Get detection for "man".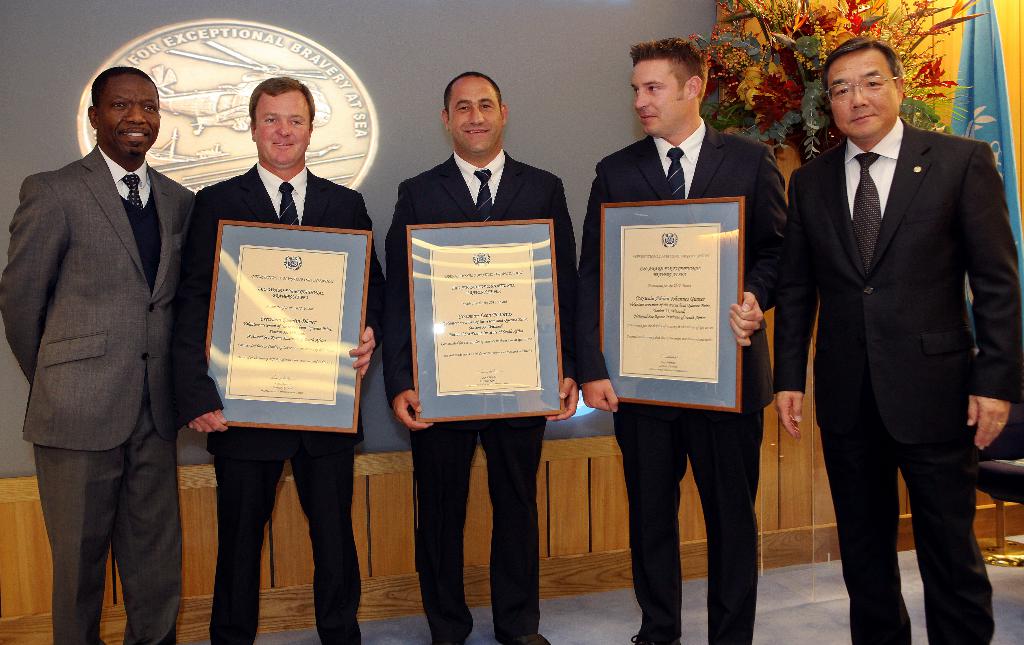
Detection: pyautogui.locateOnScreen(774, 38, 1023, 644).
